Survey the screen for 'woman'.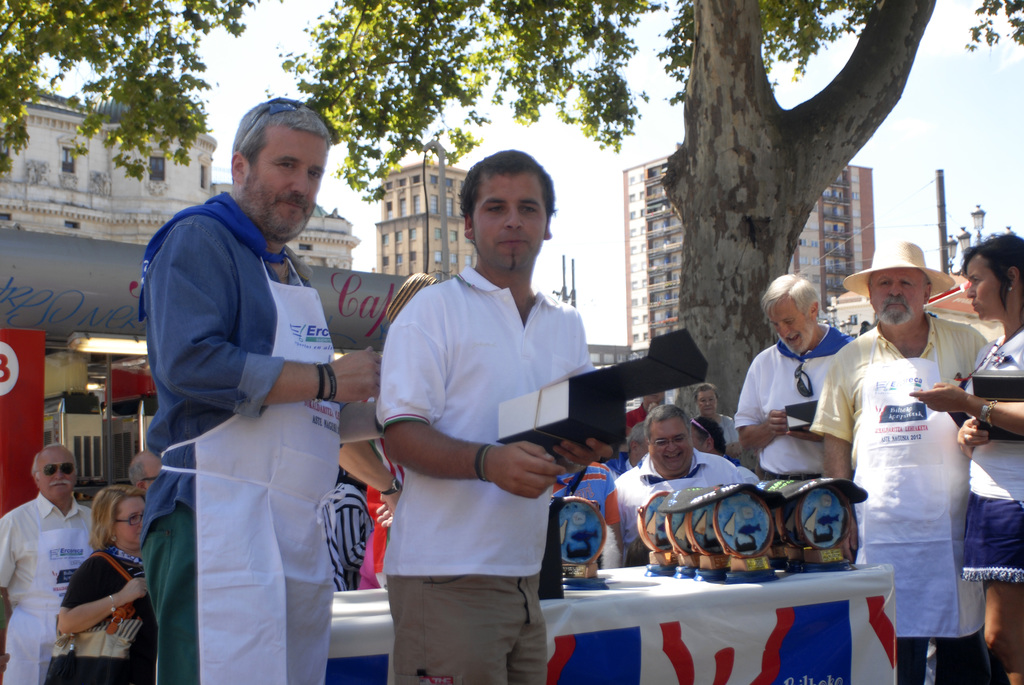
Survey found: 908,235,1023,684.
